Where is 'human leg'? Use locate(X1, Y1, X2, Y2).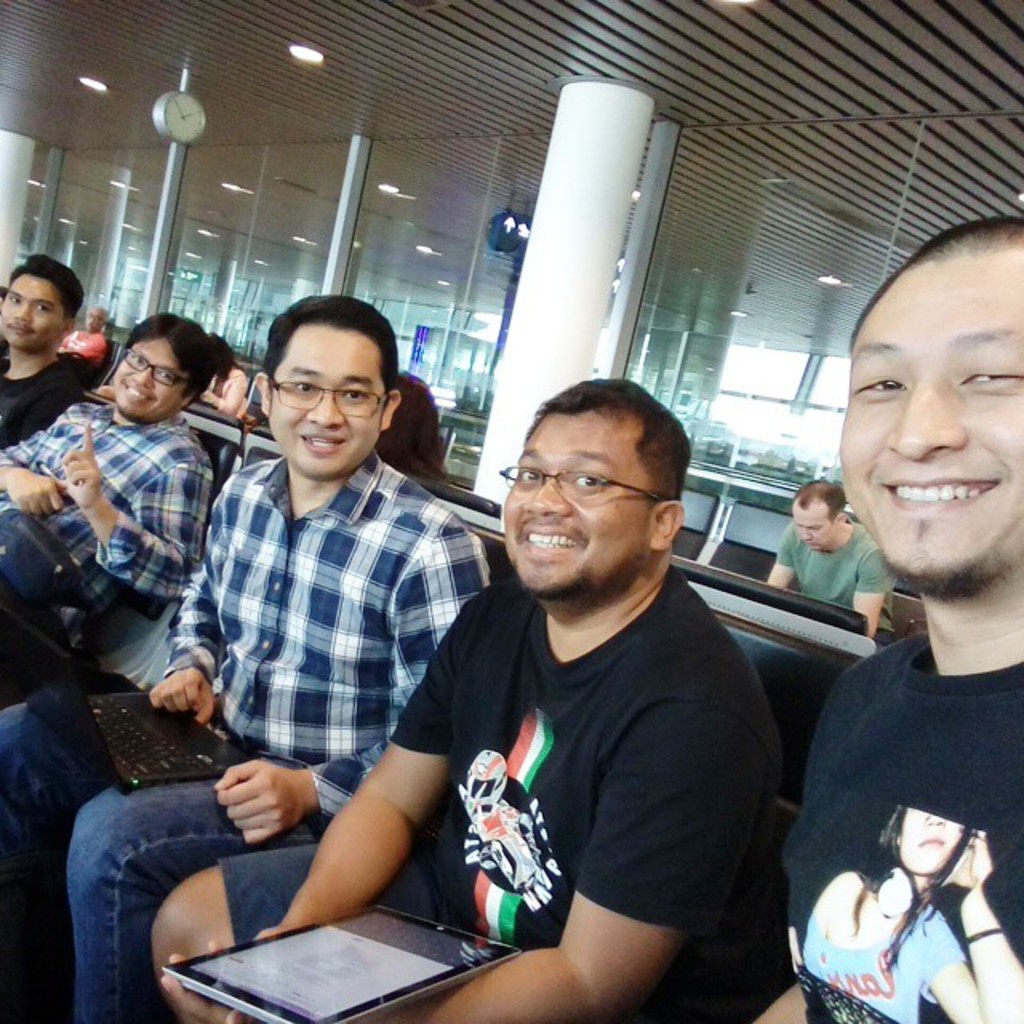
locate(0, 704, 163, 902).
